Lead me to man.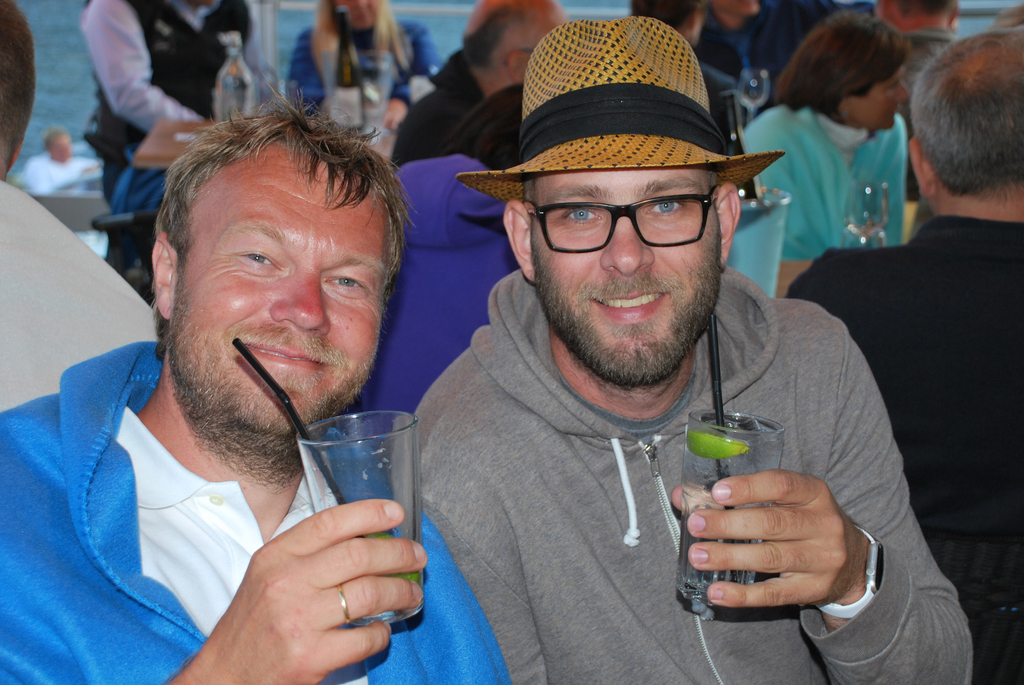
Lead to [13, 84, 499, 679].
